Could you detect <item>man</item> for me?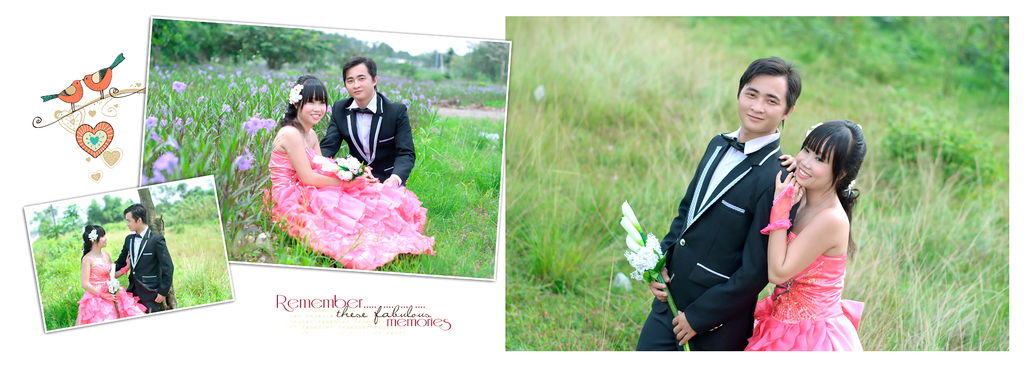
Detection result: <bbox>660, 50, 846, 351</bbox>.
